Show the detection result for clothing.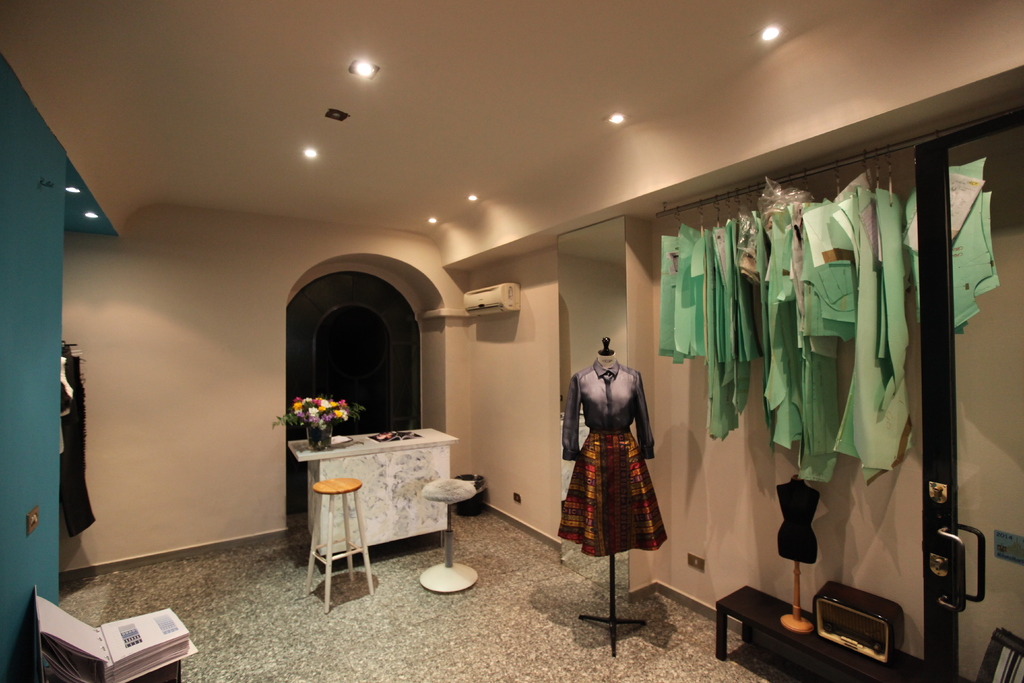
rect(59, 358, 96, 539).
